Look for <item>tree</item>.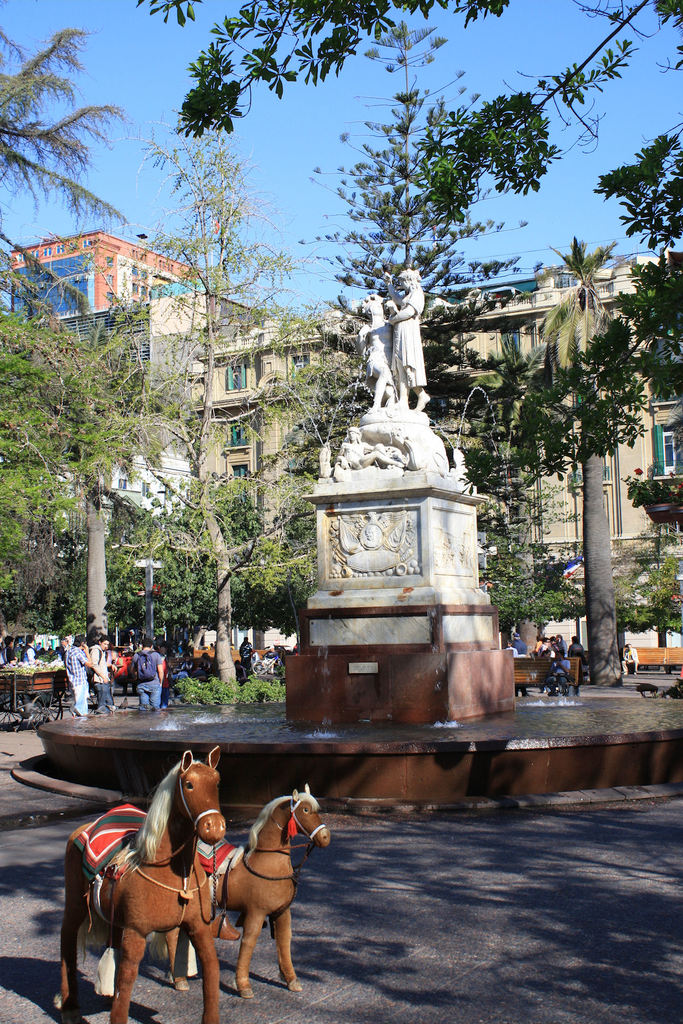
Found: l=520, t=233, r=625, b=688.
